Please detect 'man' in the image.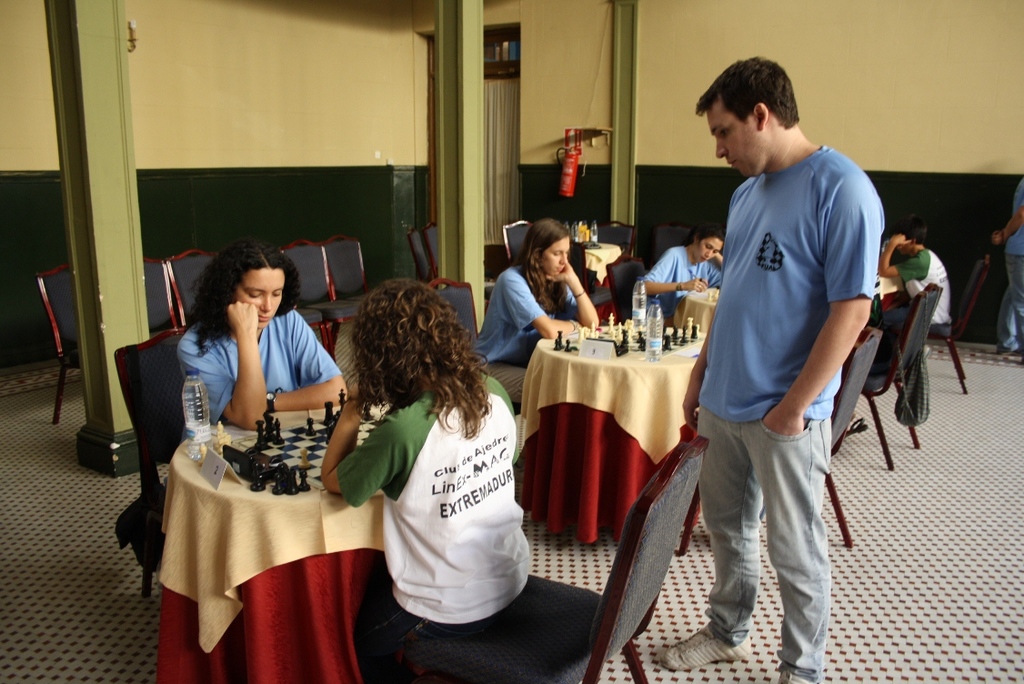
box=[682, 32, 889, 683].
